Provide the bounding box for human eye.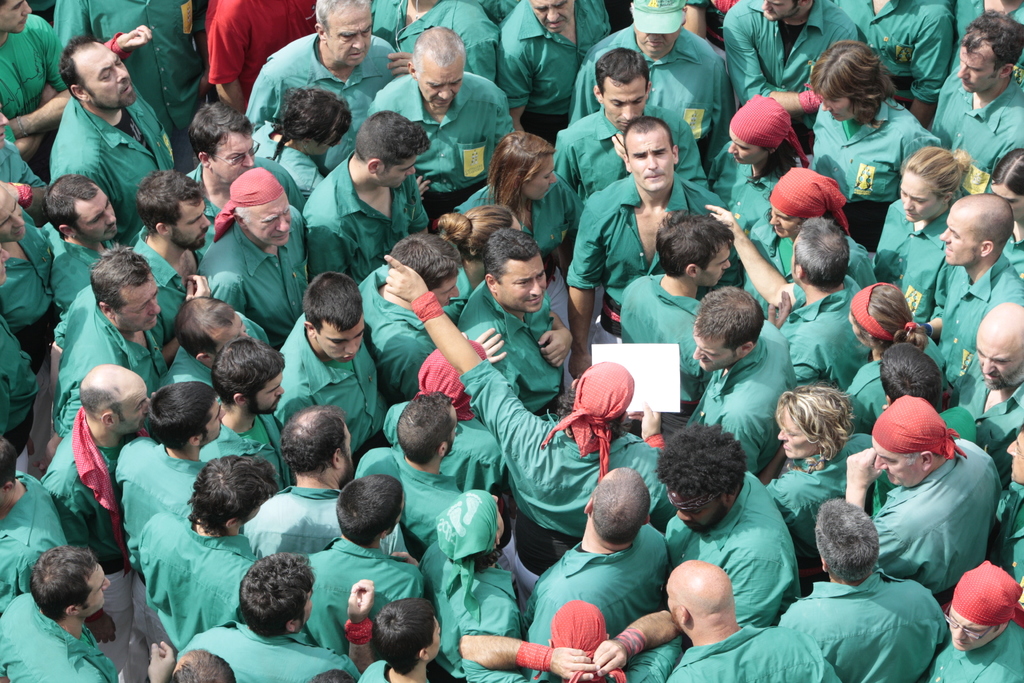
rect(137, 307, 145, 312).
